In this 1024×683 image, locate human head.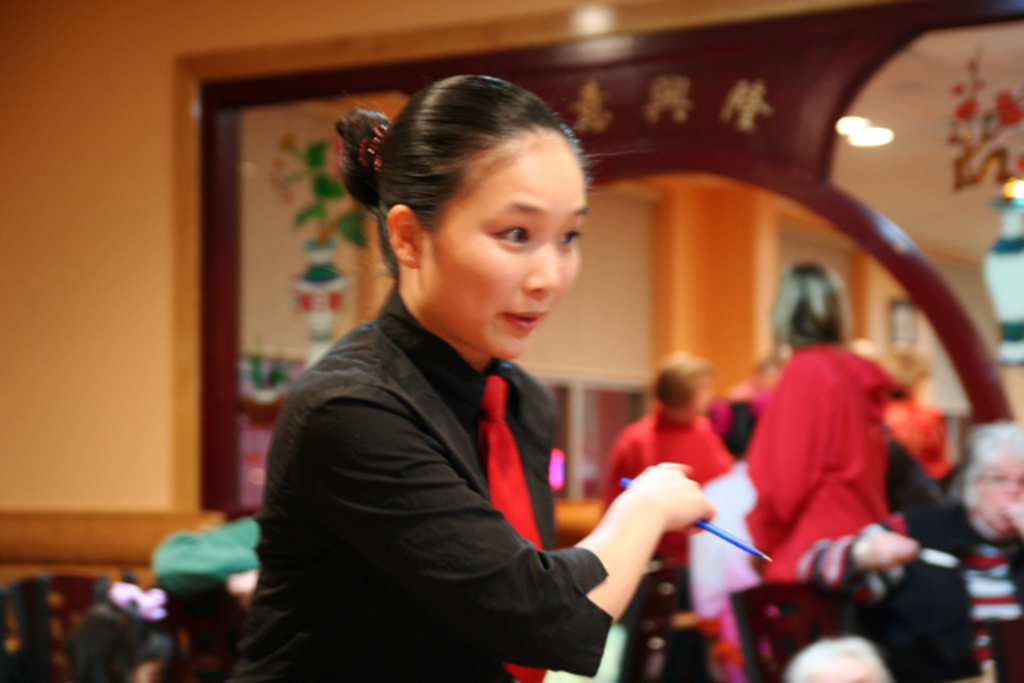
Bounding box: box(386, 139, 595, 355).
